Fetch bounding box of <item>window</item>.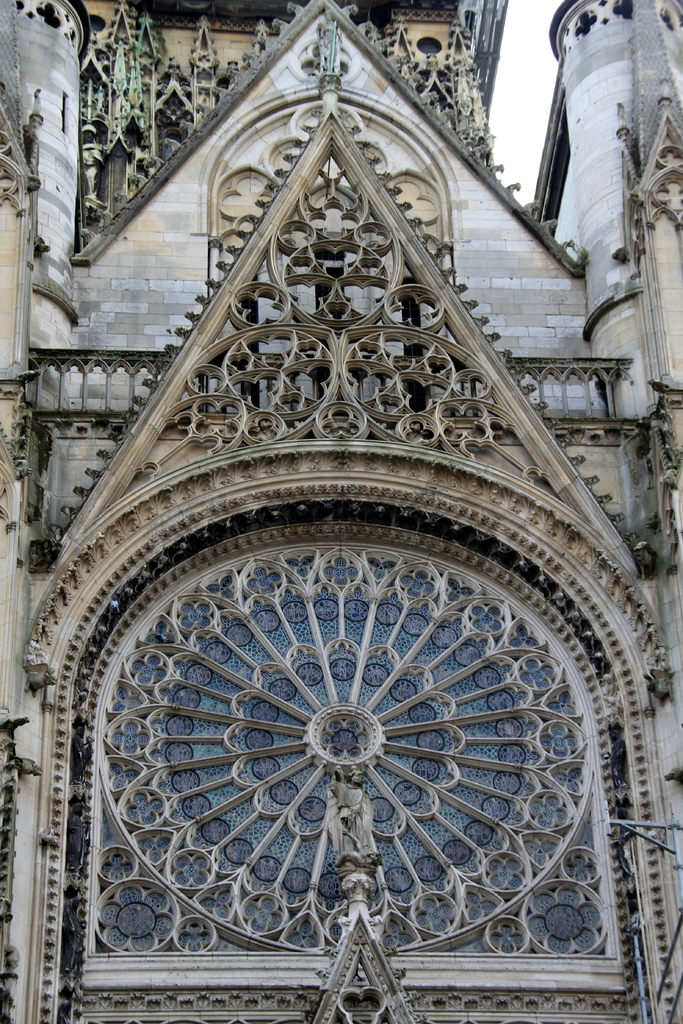
Bbox: (55,88,73,139).
